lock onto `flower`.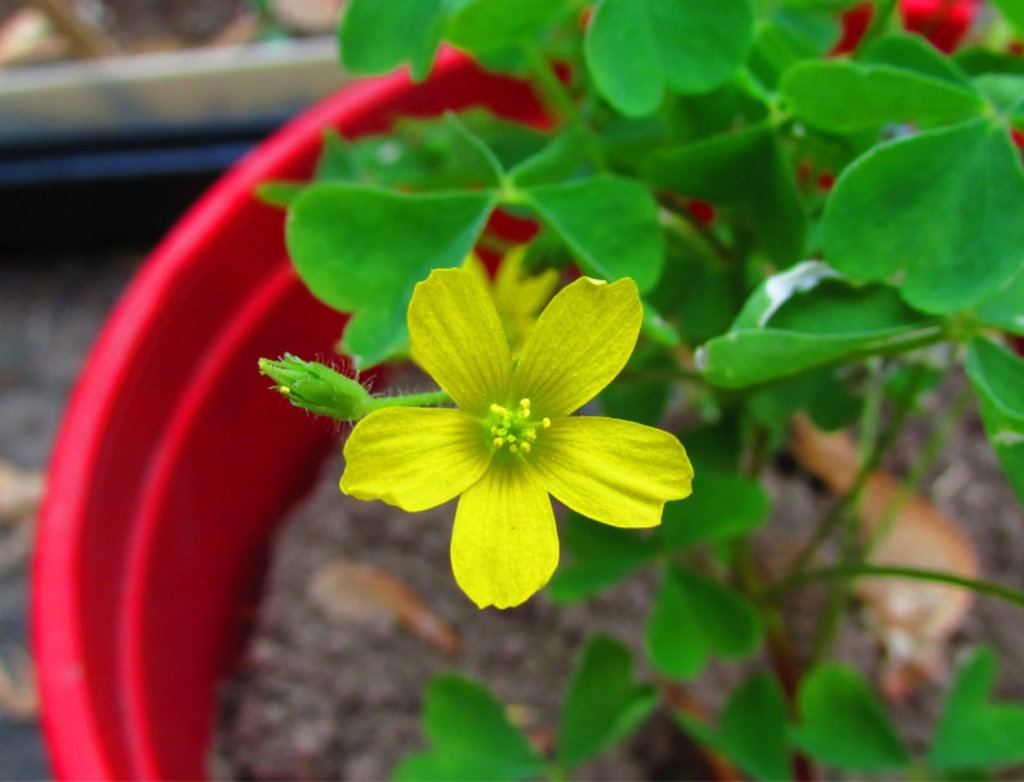
Locked: pyautogui.locateOnScreen(337, 265, 698, 612).
